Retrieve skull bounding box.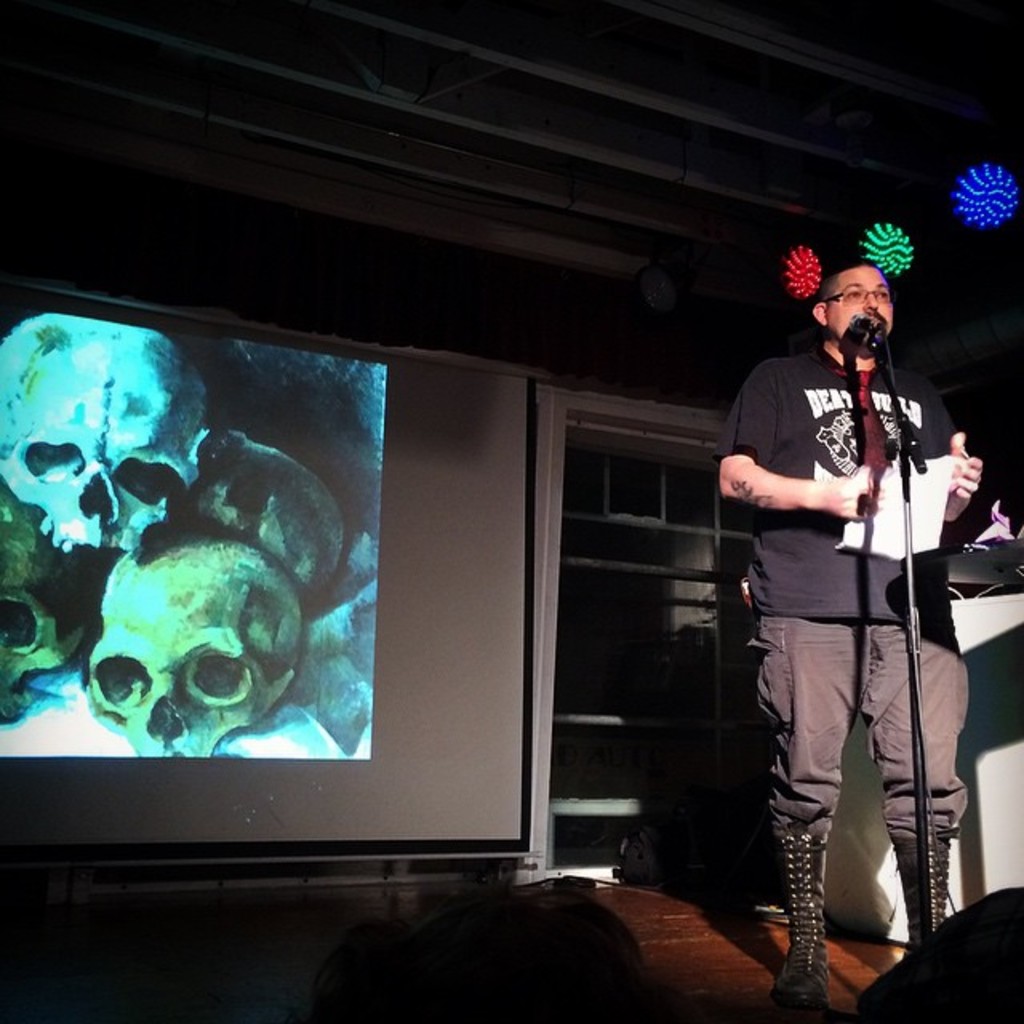
Bounding box: pyautogui.locateOnScreen(0, 475, 109, 736).
